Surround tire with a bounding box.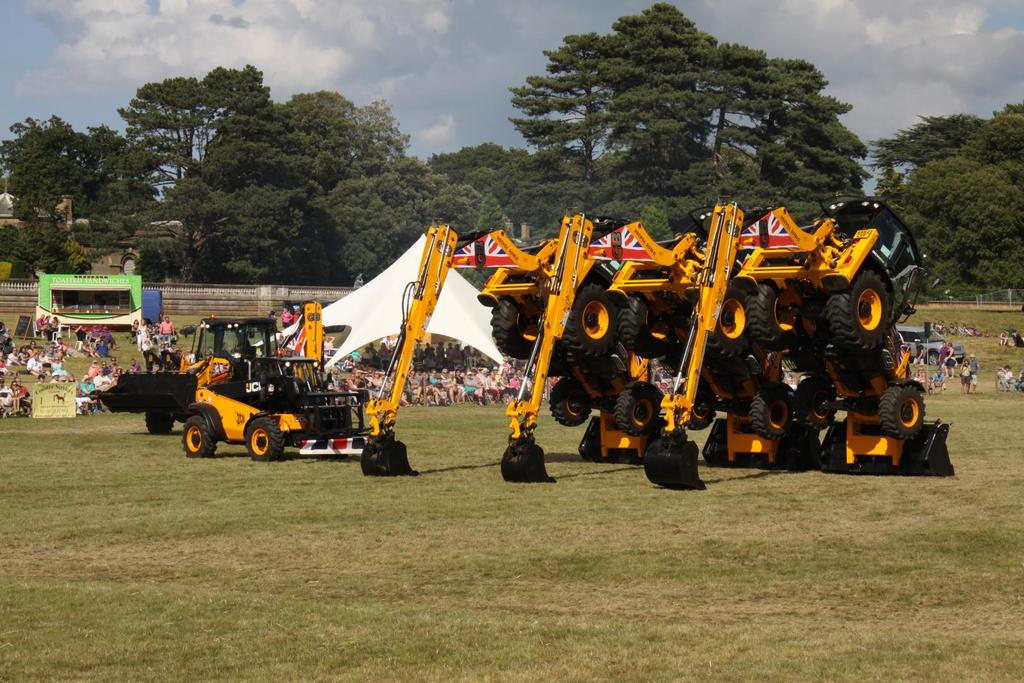
bbox=(245, 416, 285, 461).
